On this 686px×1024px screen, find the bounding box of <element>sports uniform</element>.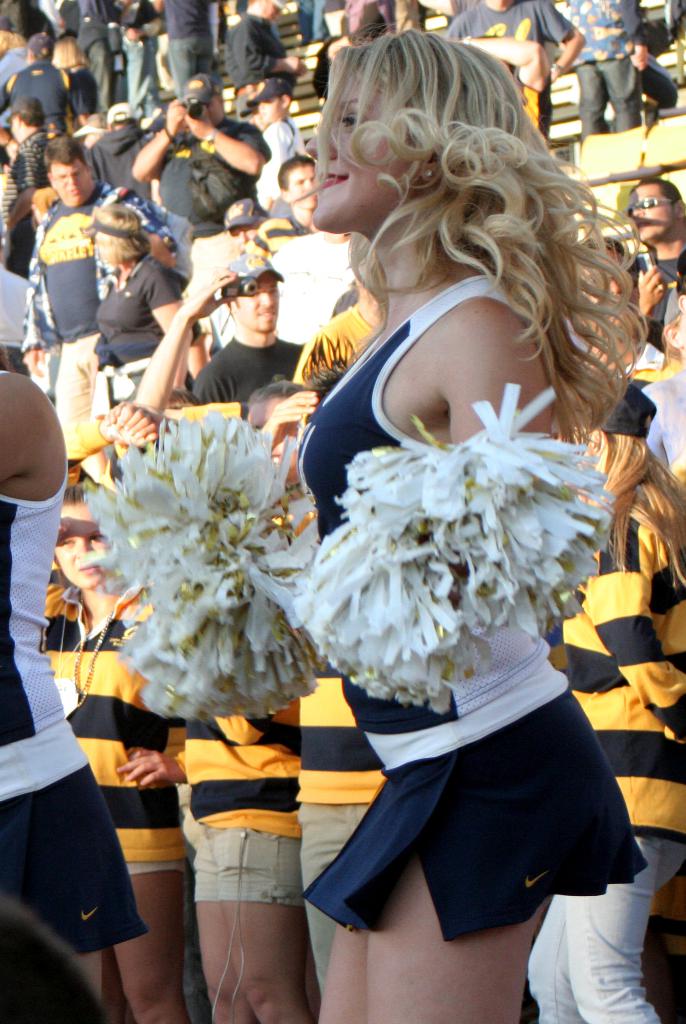
Bounding box: (556, 356, 685, 851).
